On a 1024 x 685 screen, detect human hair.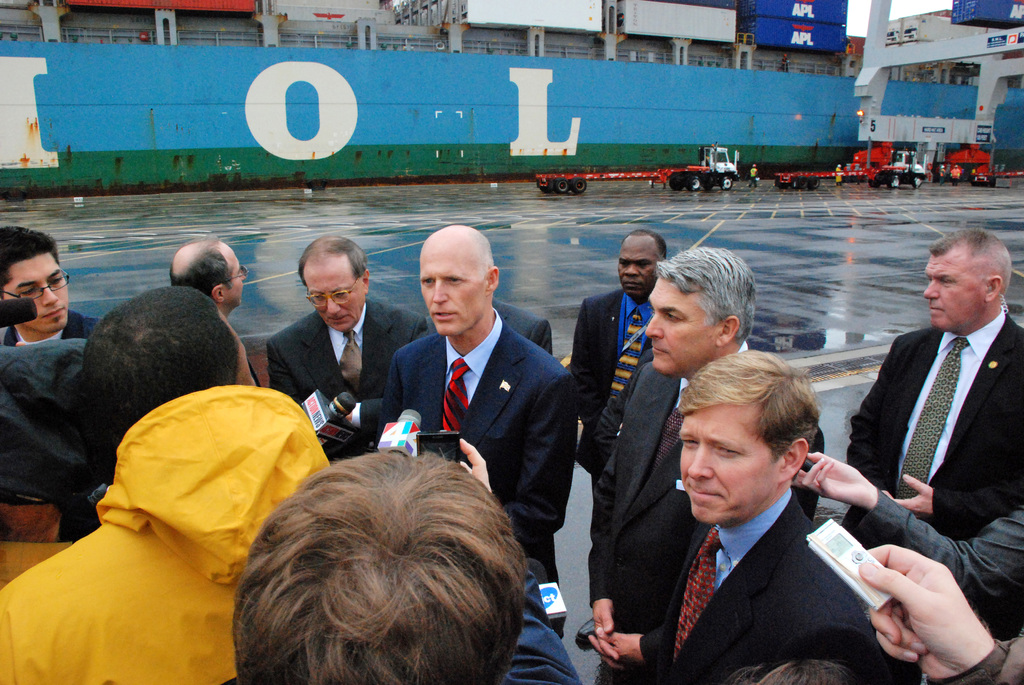
<region>203, 442, 544, 684</region>.
